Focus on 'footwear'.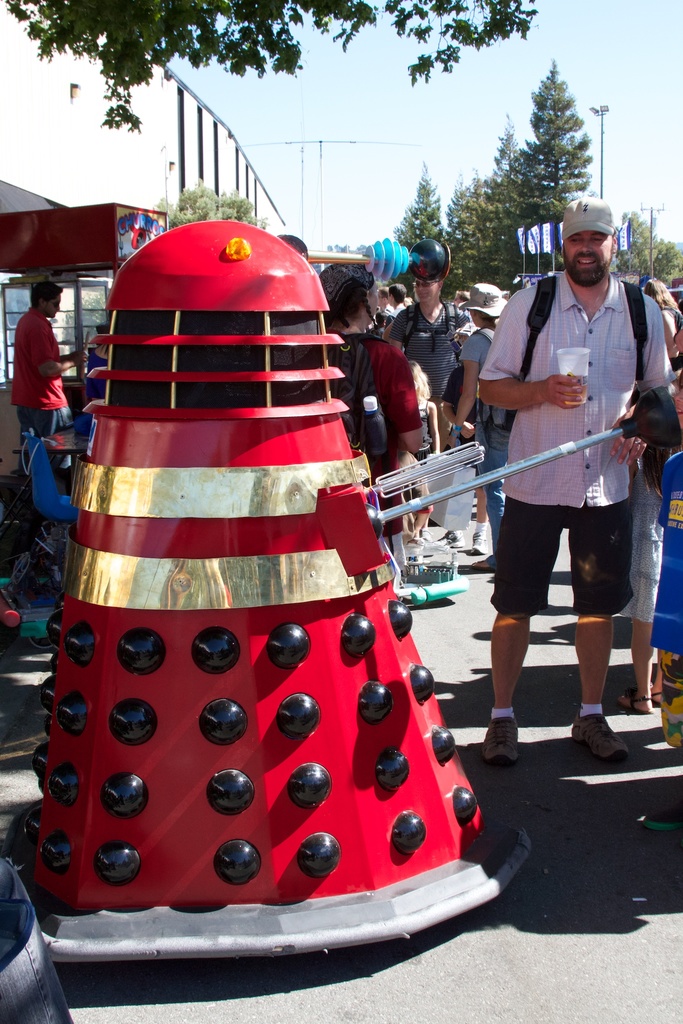
Focused at x1=439, y1=525, x2=465, y2=546.
